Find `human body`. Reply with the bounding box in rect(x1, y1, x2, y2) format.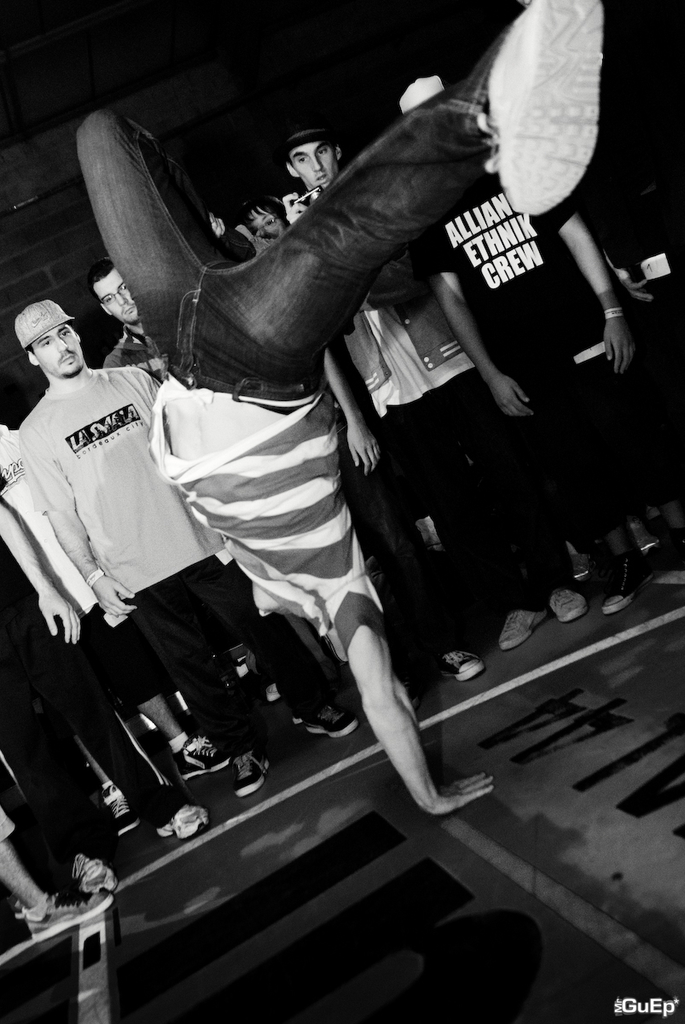
rect(443, 74, 649, 603).
